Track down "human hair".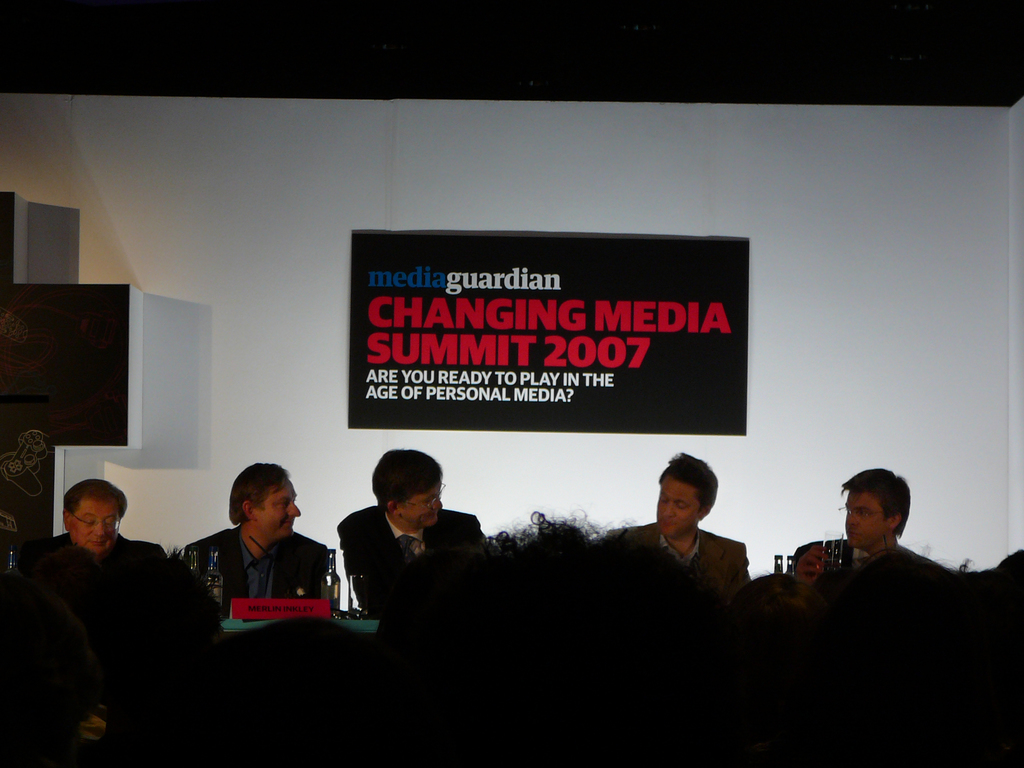
Tracked to (228,460,291,524).
